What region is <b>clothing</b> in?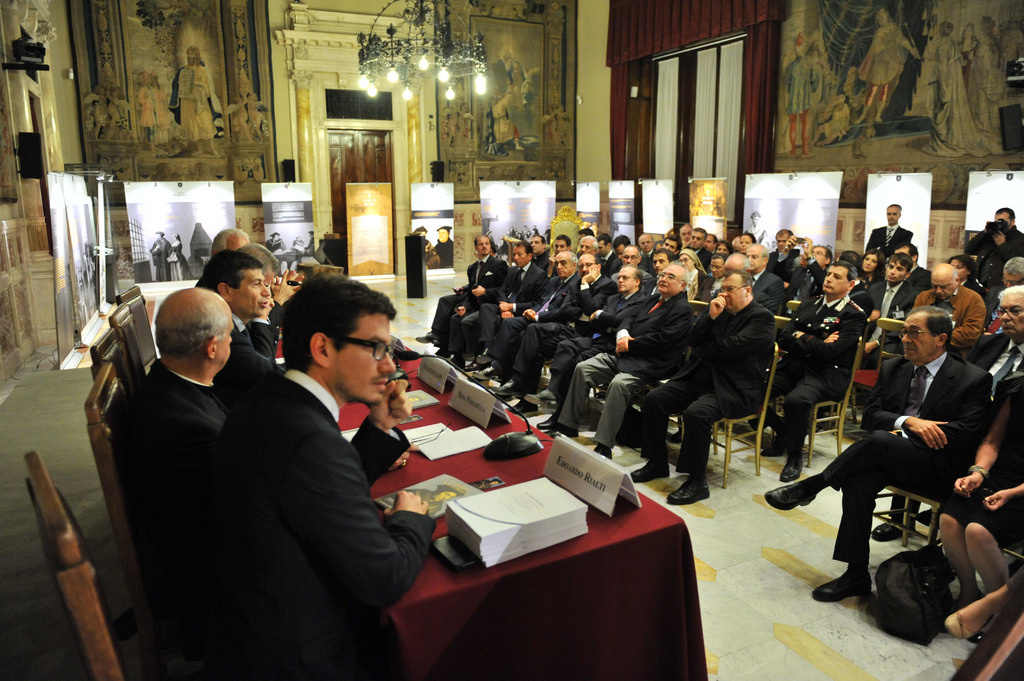
x1=305 y1=235 x2=314 y2=256.
